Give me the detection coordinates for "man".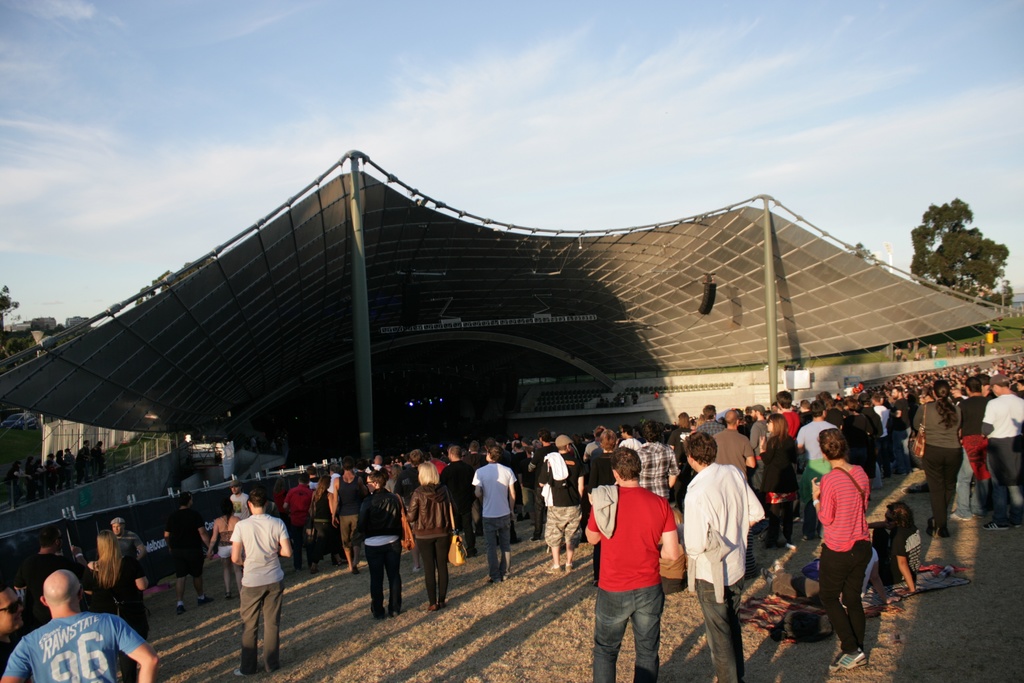
bbox=(881, 385, 914, 475).
